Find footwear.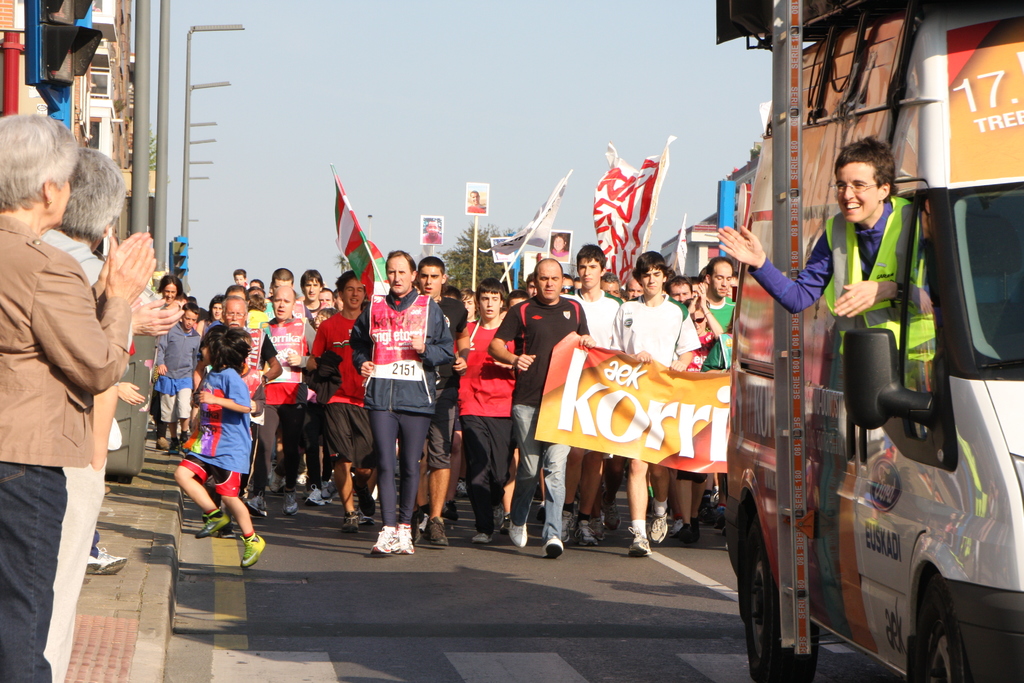
bbox=(244, 495, 263, 515).
